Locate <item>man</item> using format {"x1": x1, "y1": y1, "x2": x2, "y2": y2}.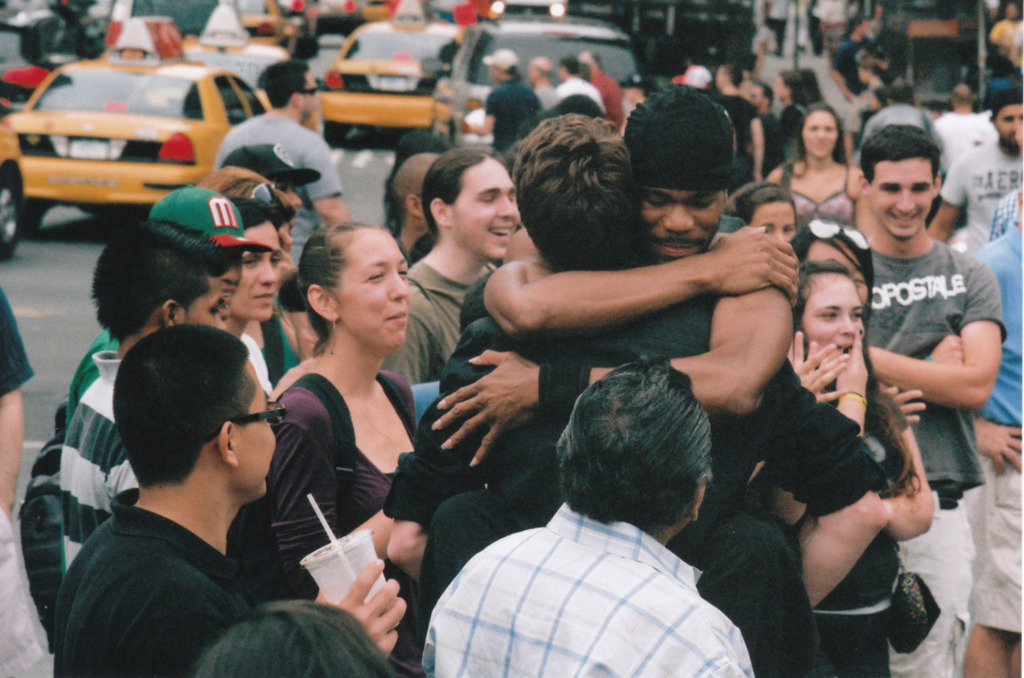
{"x1": 858, "y1": 123, "x2": 1006, "y2": 677}.
